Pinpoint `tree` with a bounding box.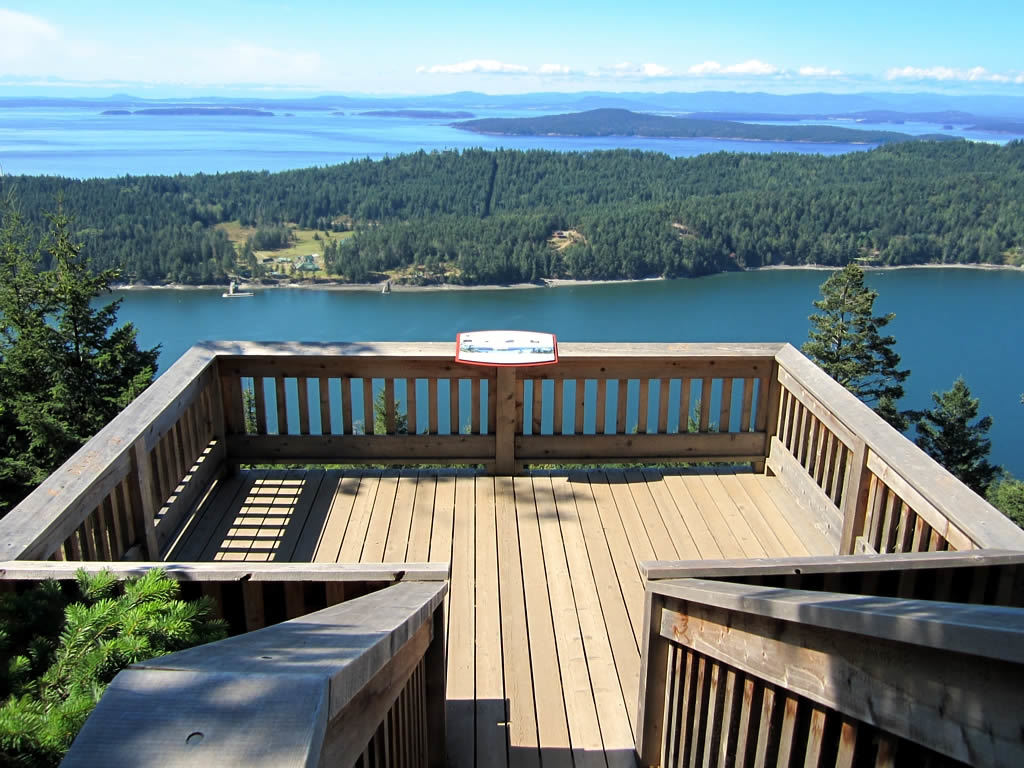
locate(921, 387, 1006, 525).
